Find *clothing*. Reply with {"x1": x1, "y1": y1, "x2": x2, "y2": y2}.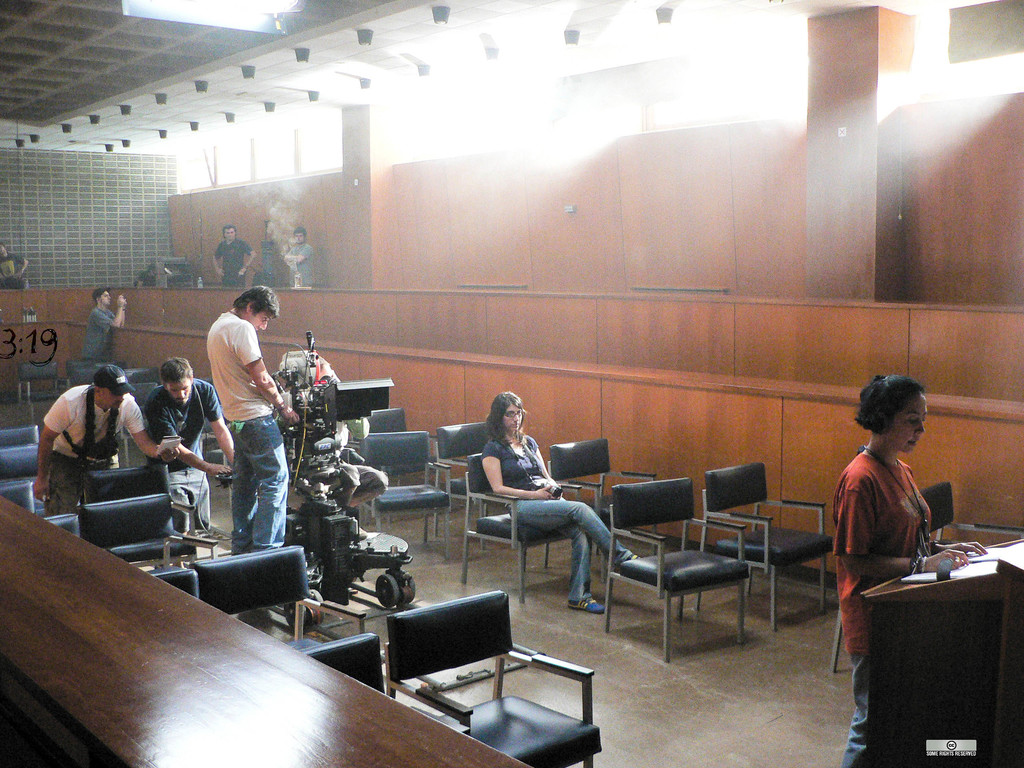
{"x1": 835, "y1": 454, "x2": 932, "y2": 767}.
